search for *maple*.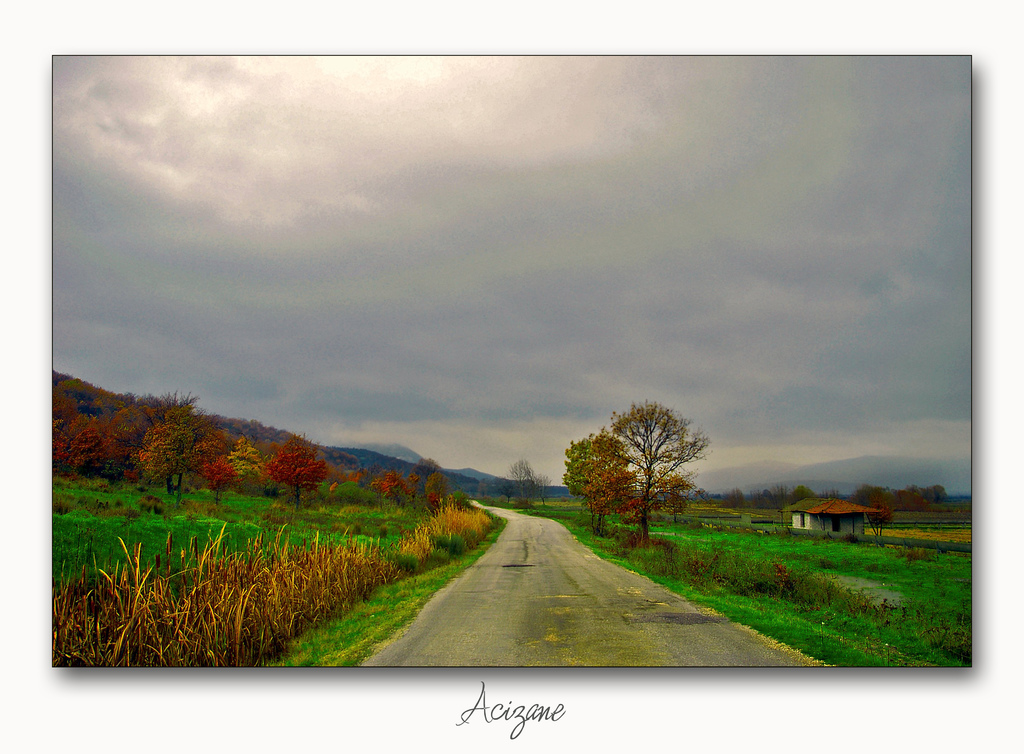
Found at [58,398,142,490].
